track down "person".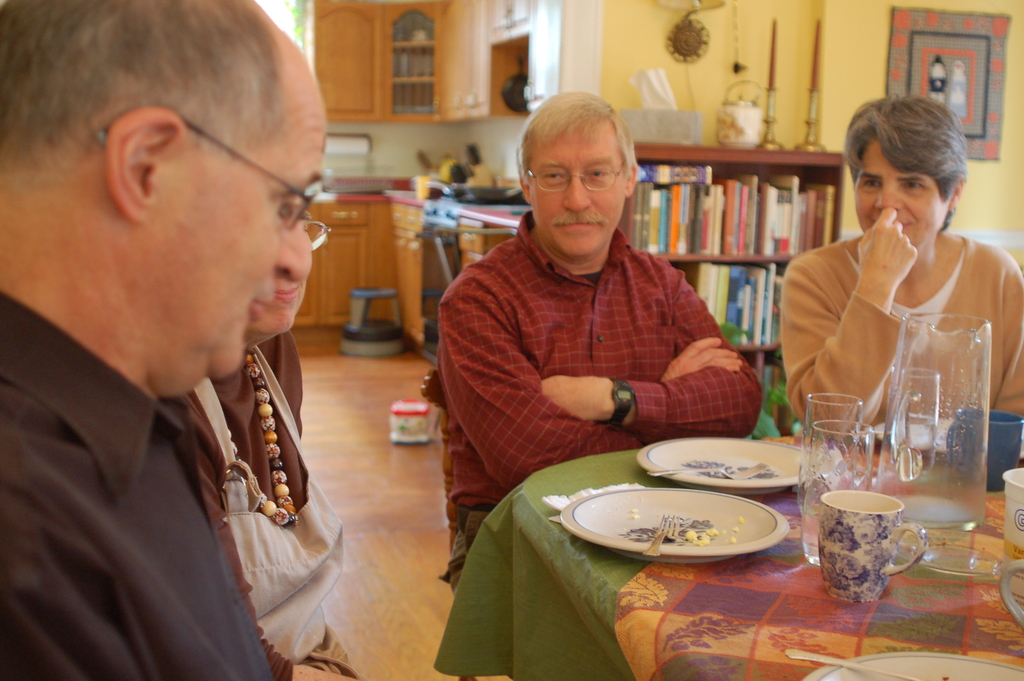
Tracked to {"x1": 0, "y1": 0, "x2": 332, "y2": 680}.
